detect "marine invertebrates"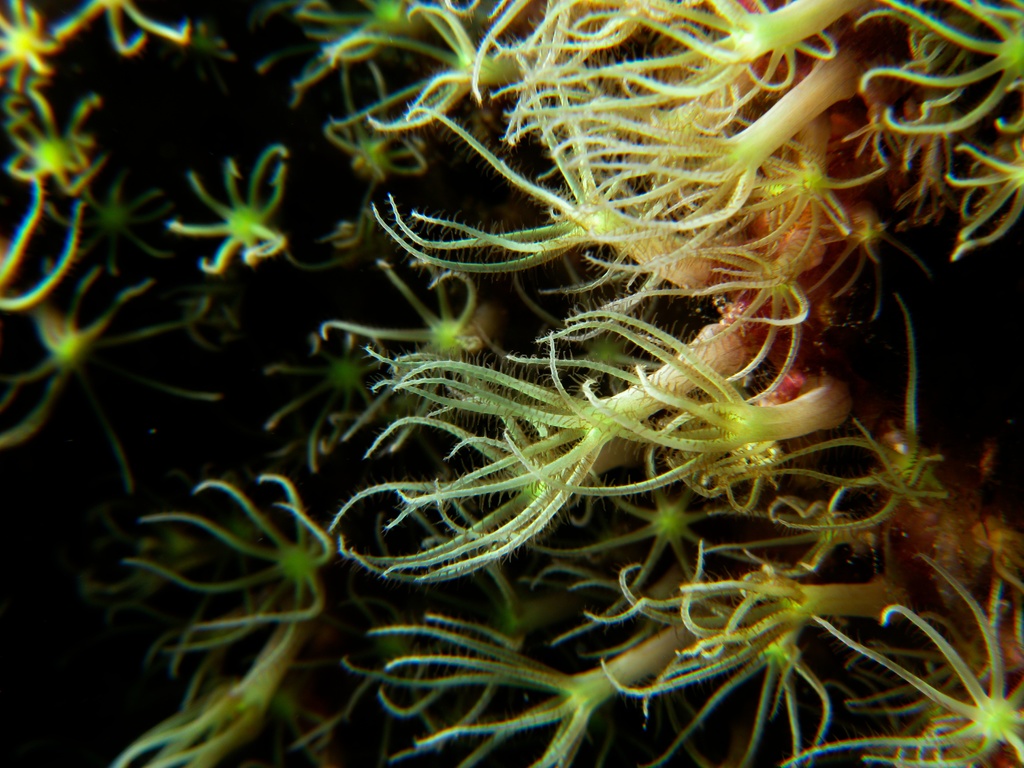
296, 204, 790, 591
